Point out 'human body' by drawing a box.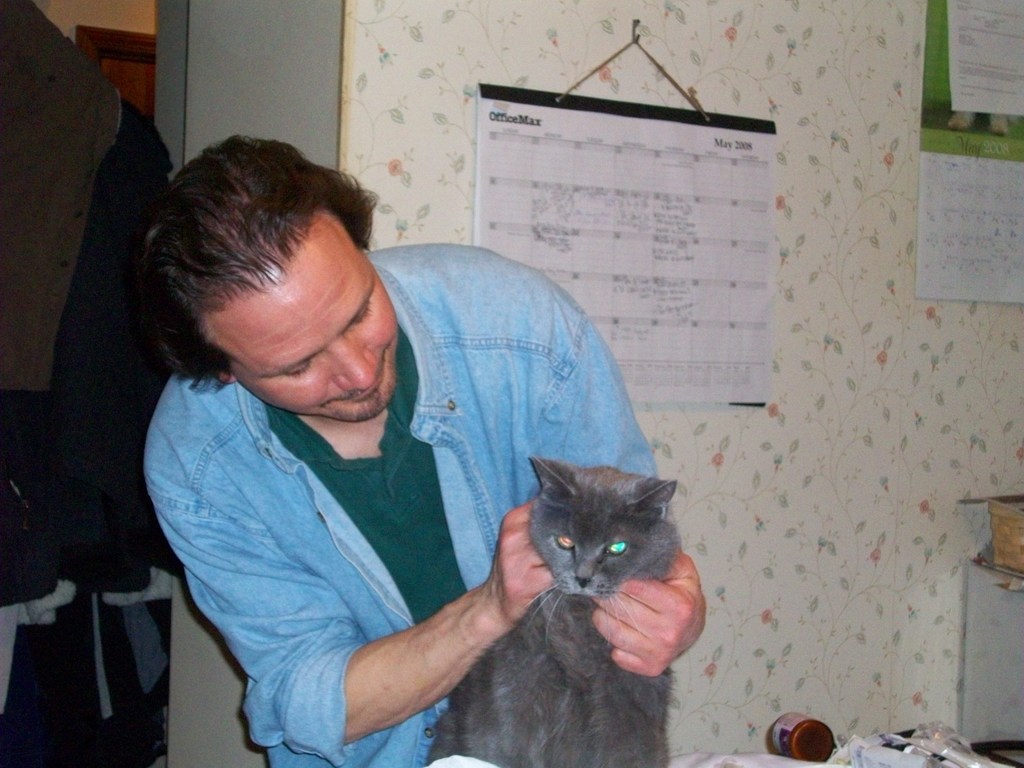
box(82, 138, 717, 767).
